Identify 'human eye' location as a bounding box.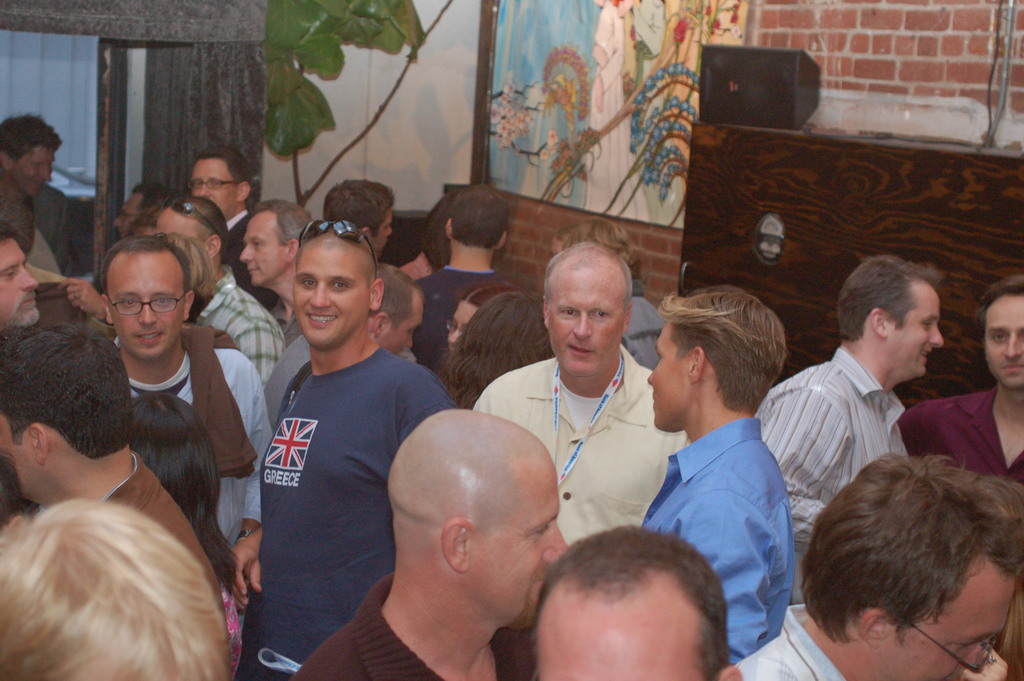
detection(0, 267, 16, 281).
